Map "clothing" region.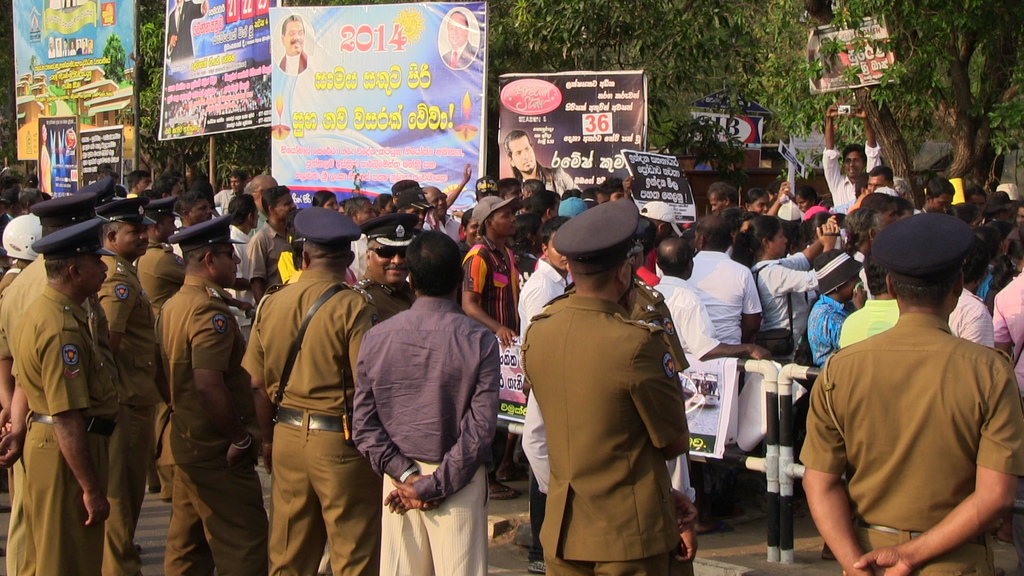
Mapped to crop(243, 257, 375, 575).
